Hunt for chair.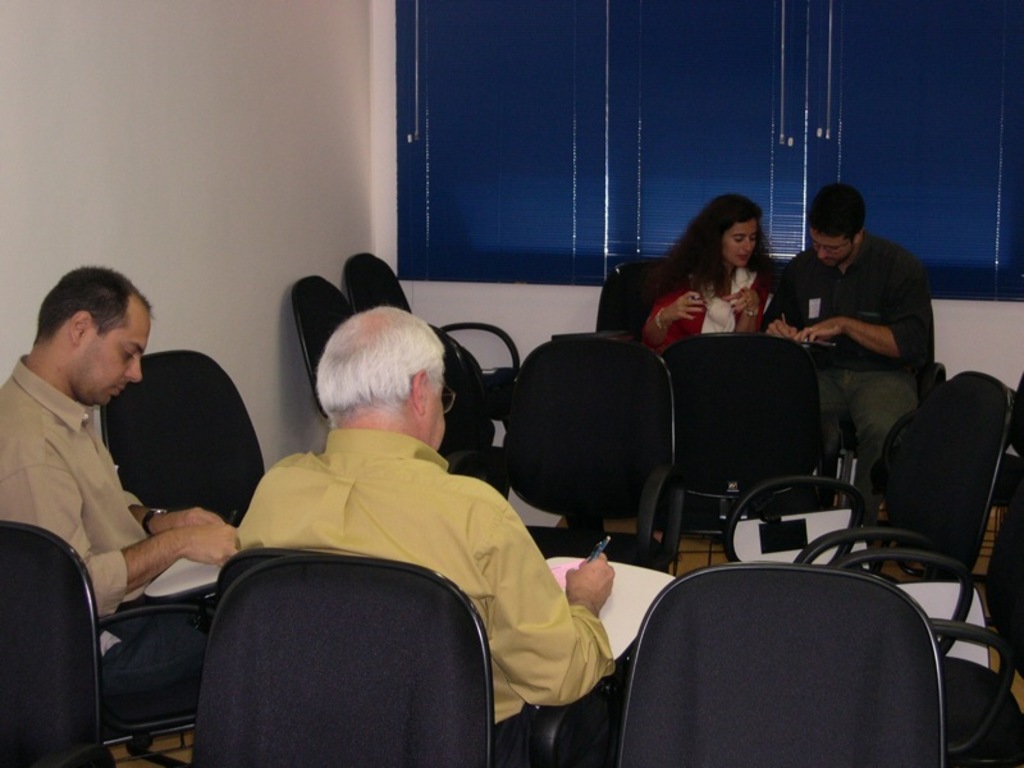
Hunted down at box(91, 602, 215, 767).
